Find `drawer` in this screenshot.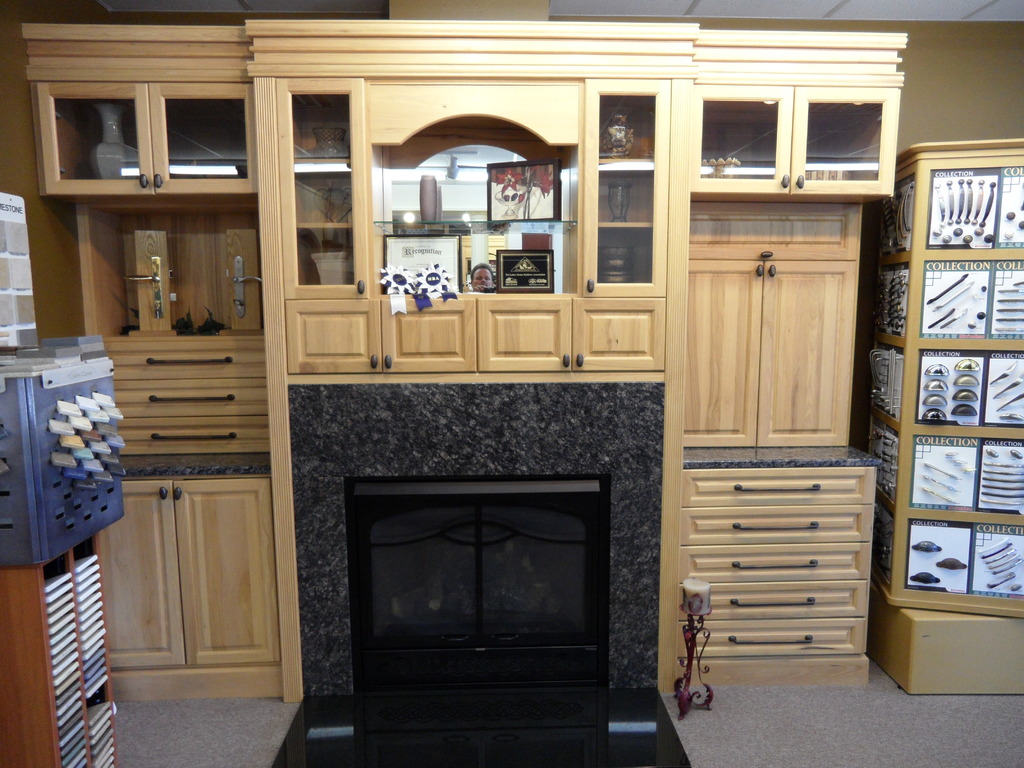
The bounding box for `drawer` is 121:414:269:452.
